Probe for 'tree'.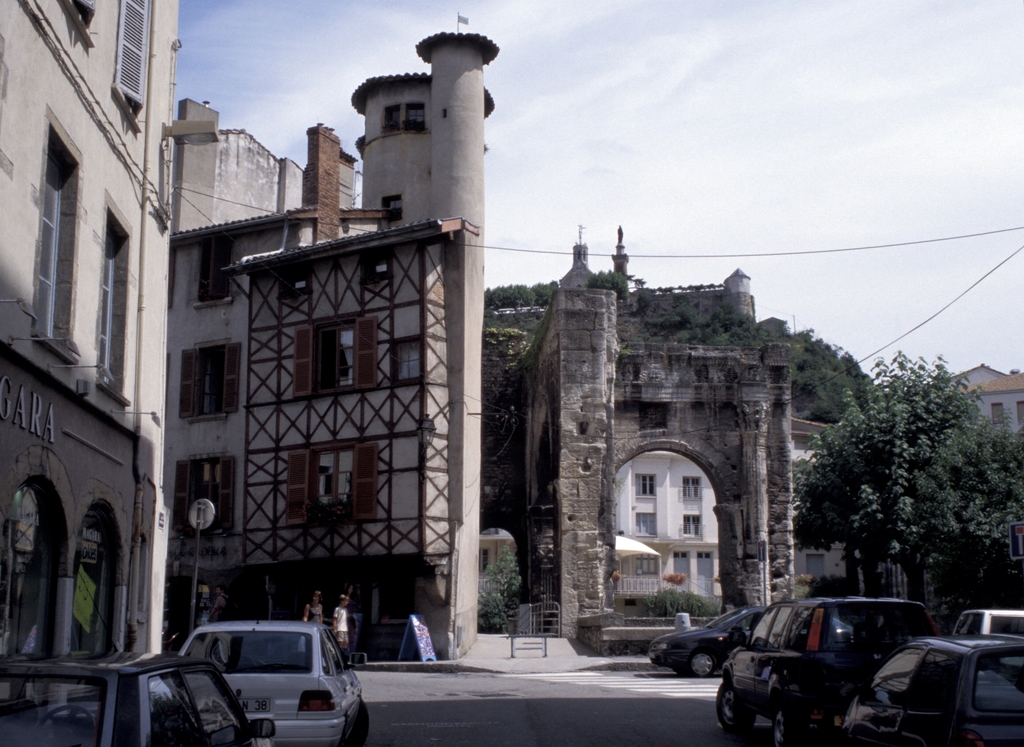
Probe result: (592, 270, 626, 293).
